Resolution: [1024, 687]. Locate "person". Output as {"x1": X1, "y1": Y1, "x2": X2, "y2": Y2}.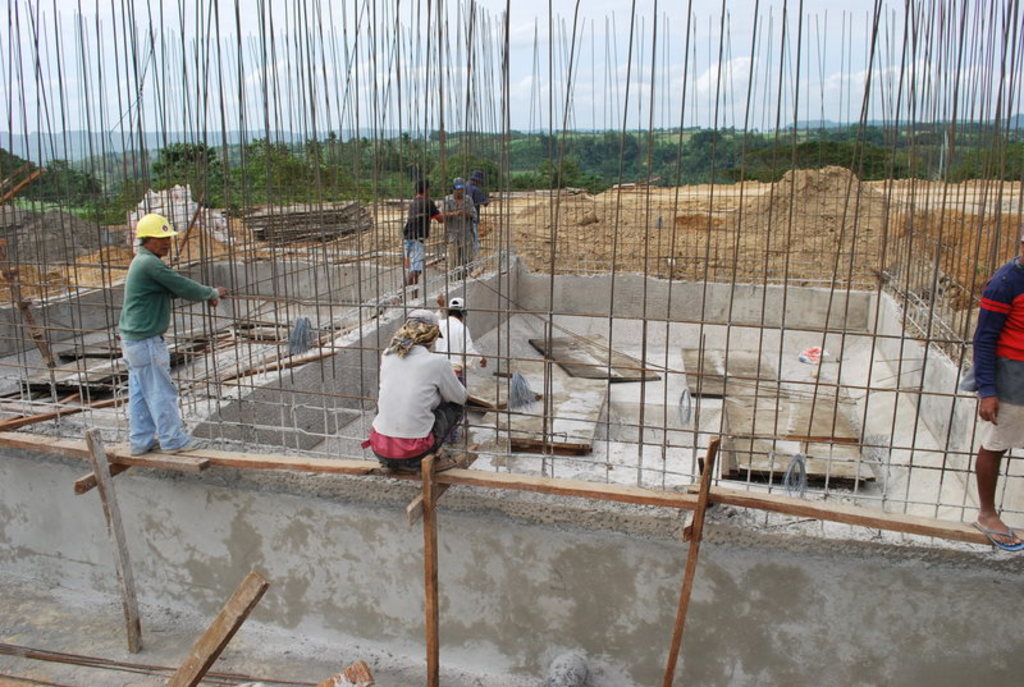
{"x1": 120, "y1": 214, "x2": 225, "y2": 453}.
